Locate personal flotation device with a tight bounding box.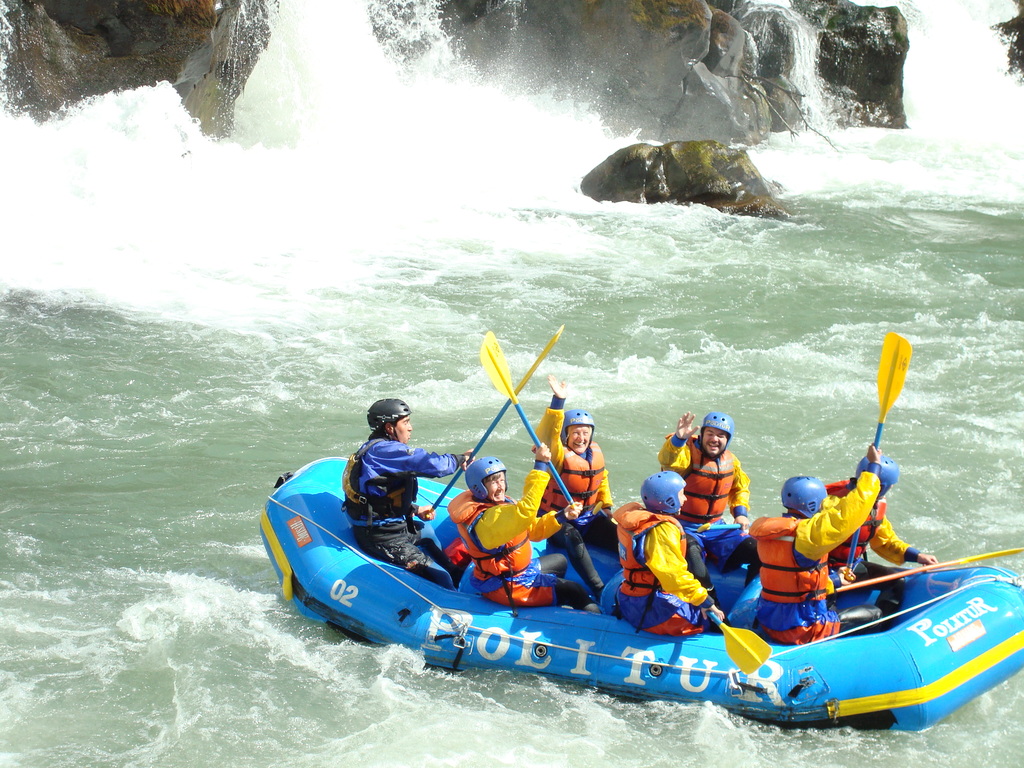
left=540, top=445, right=603, bottom=517.
